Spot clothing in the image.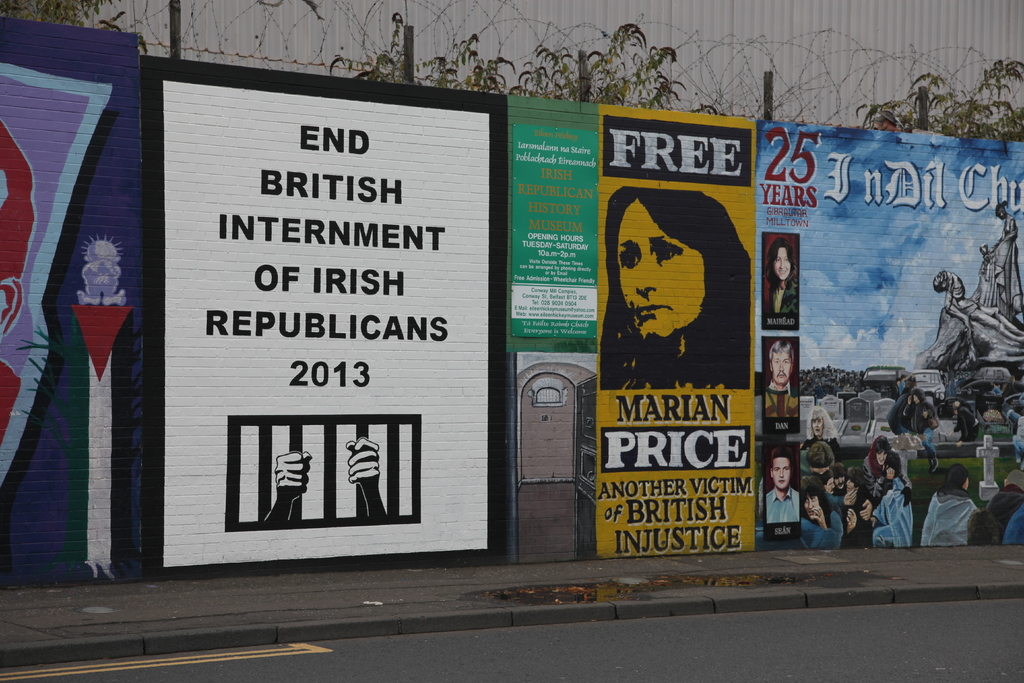
clothing found at bbox=[756, 377, 796, 424].
